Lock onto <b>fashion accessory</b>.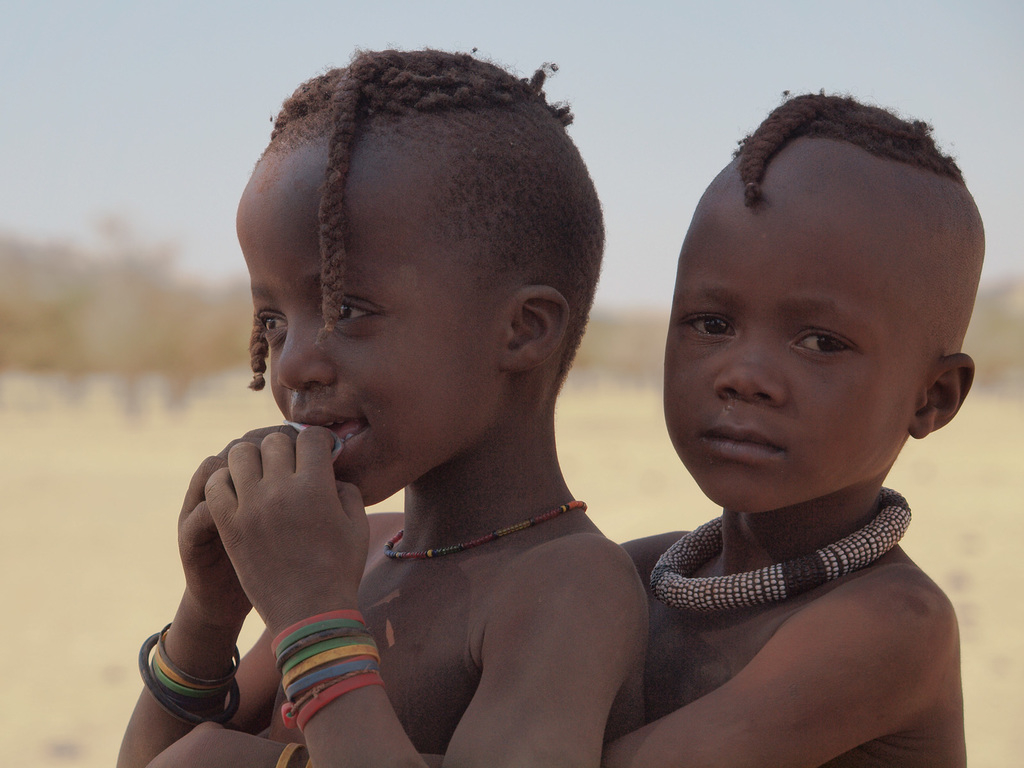
Locked: bbox=[253, 373, 262, 380].
